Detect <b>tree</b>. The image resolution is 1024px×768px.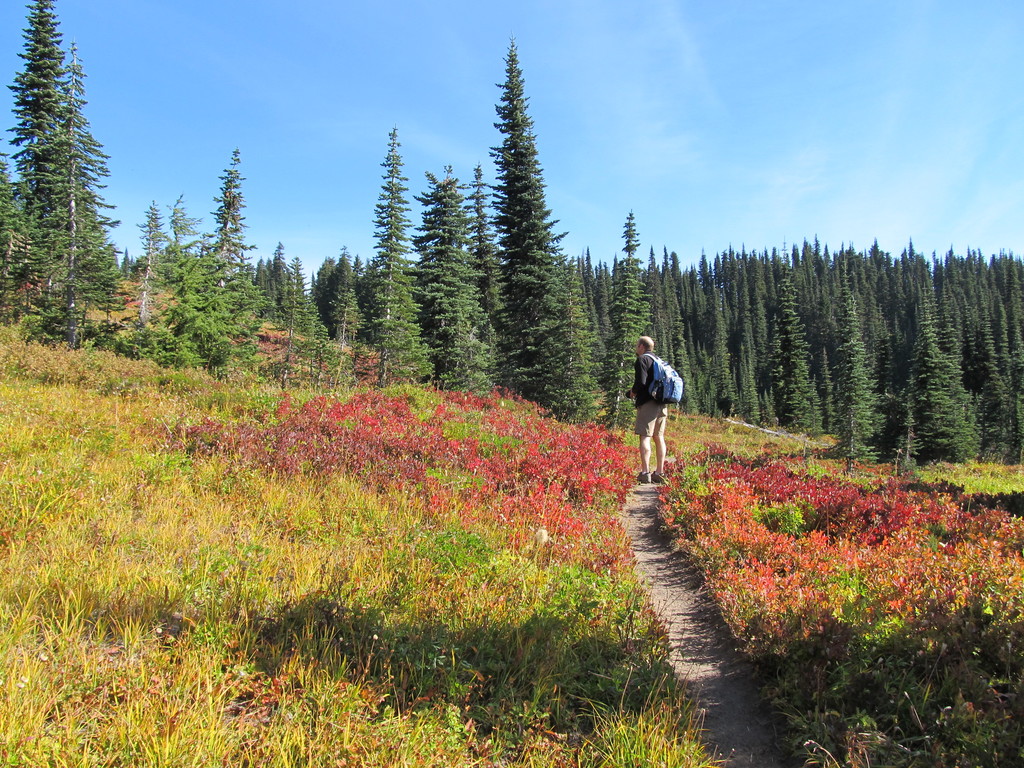
612/210/648/418.
